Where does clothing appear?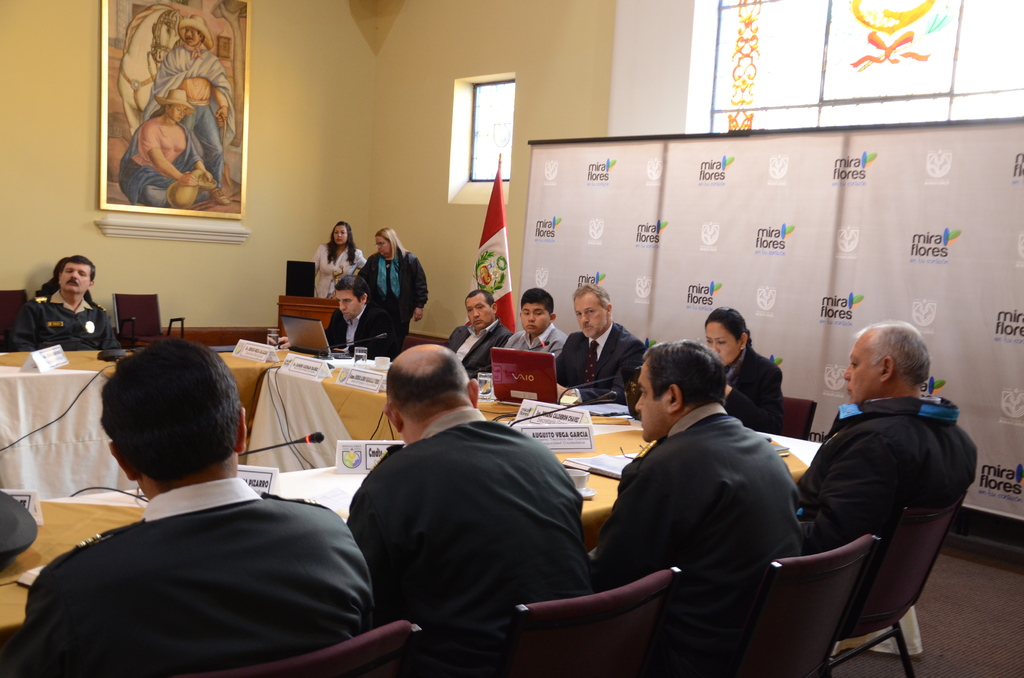
Appears at 444 320 511 376.
